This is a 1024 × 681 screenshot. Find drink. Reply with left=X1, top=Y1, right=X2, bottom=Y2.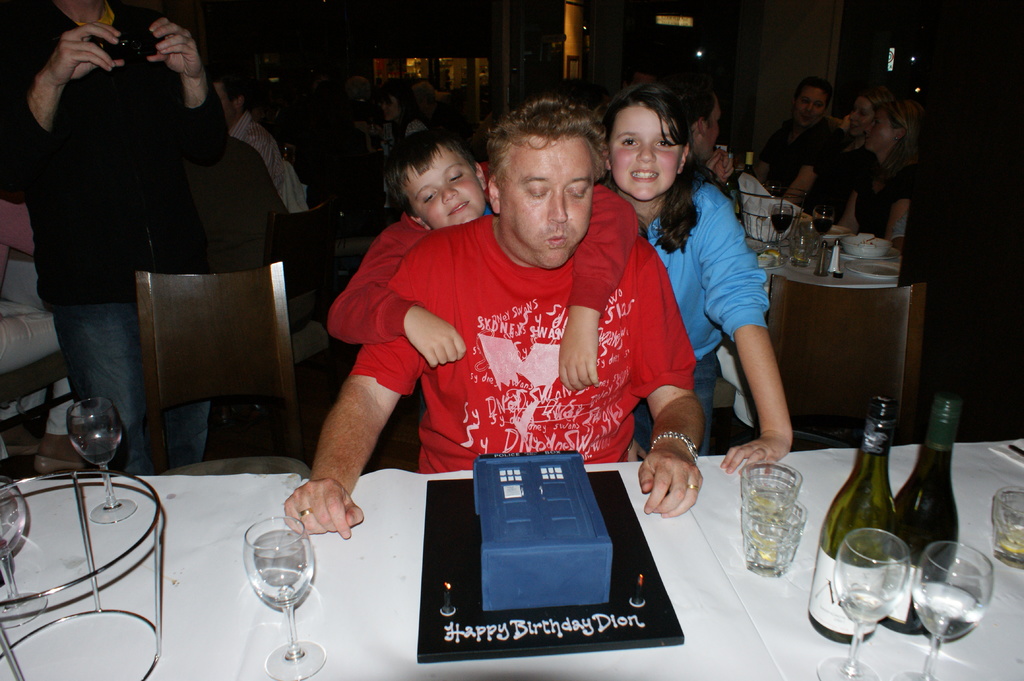
left=796, top=252, right=809, bottom=263.
